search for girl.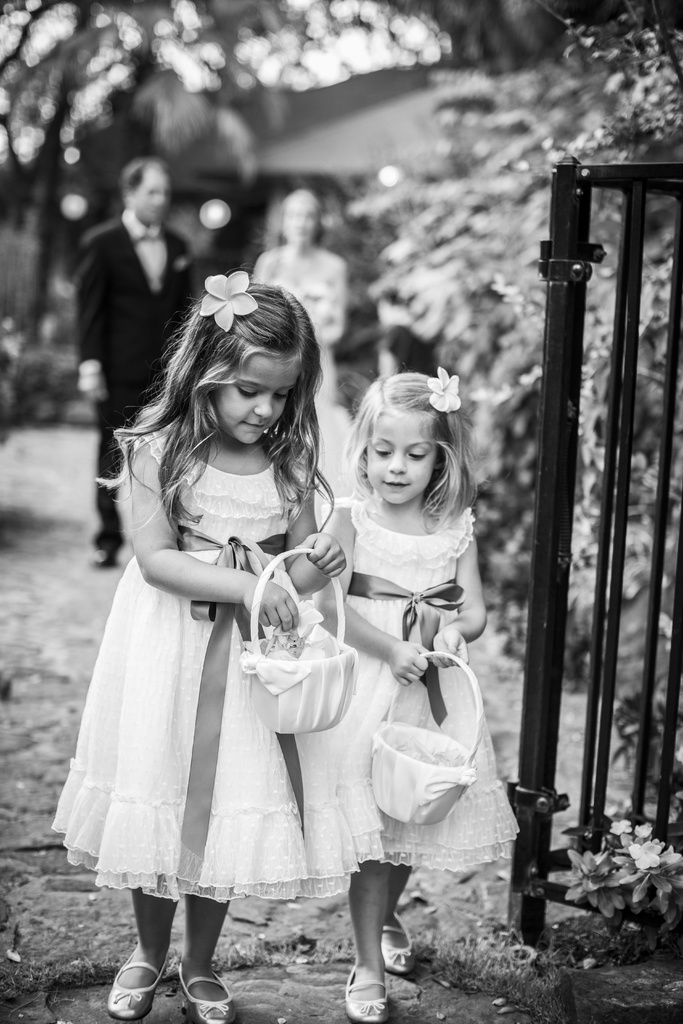
Found at 338:367:520:1023.
